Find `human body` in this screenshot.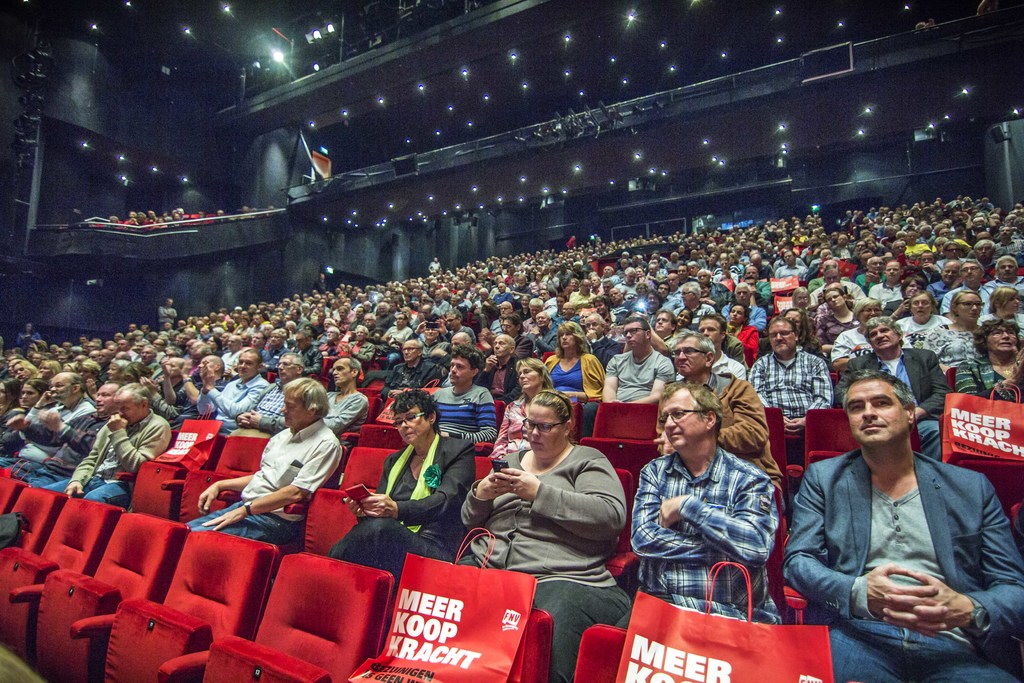
The bounding box for `human body` is pyautogui.locateOnScreen(602, 315, 668, 420).
